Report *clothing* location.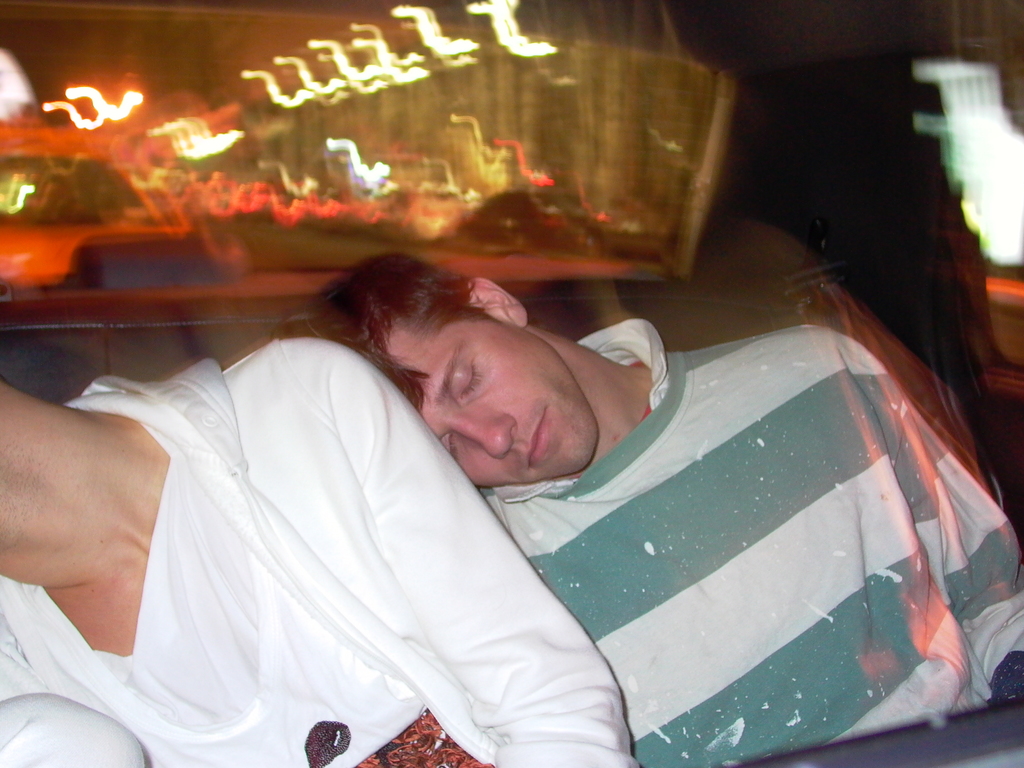
Report: pyautogui.locateOnScreen(484, 304, 1014, 741).
